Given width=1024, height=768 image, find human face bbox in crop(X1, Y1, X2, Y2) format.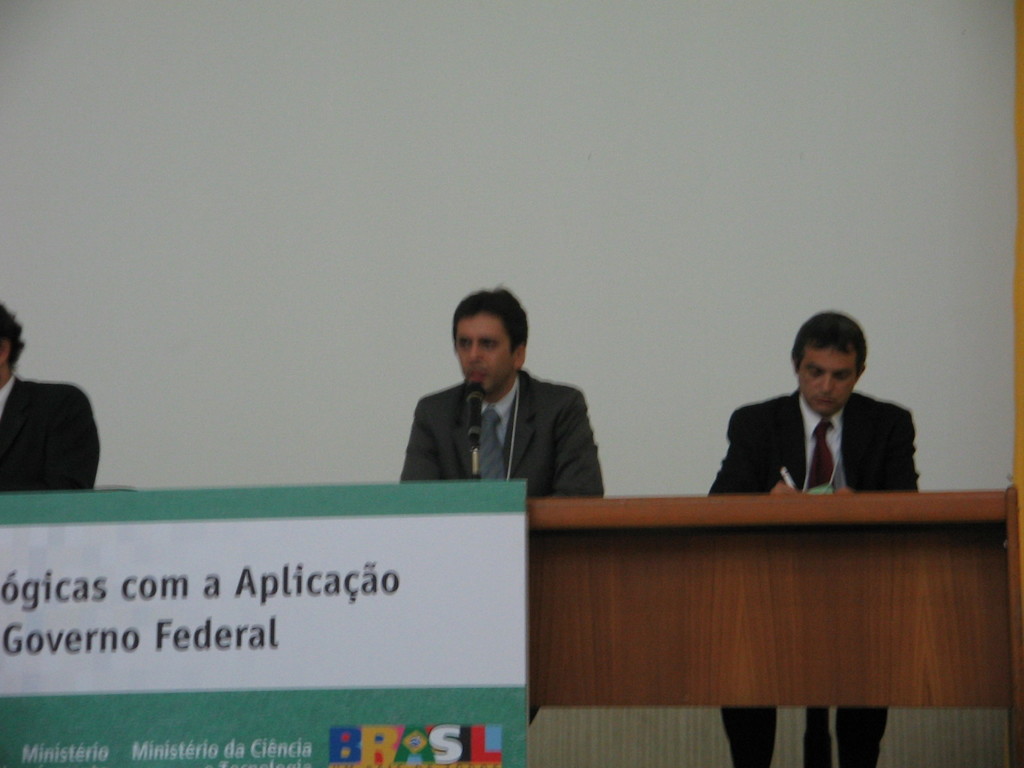
crop(799, 351, 860, 415).
